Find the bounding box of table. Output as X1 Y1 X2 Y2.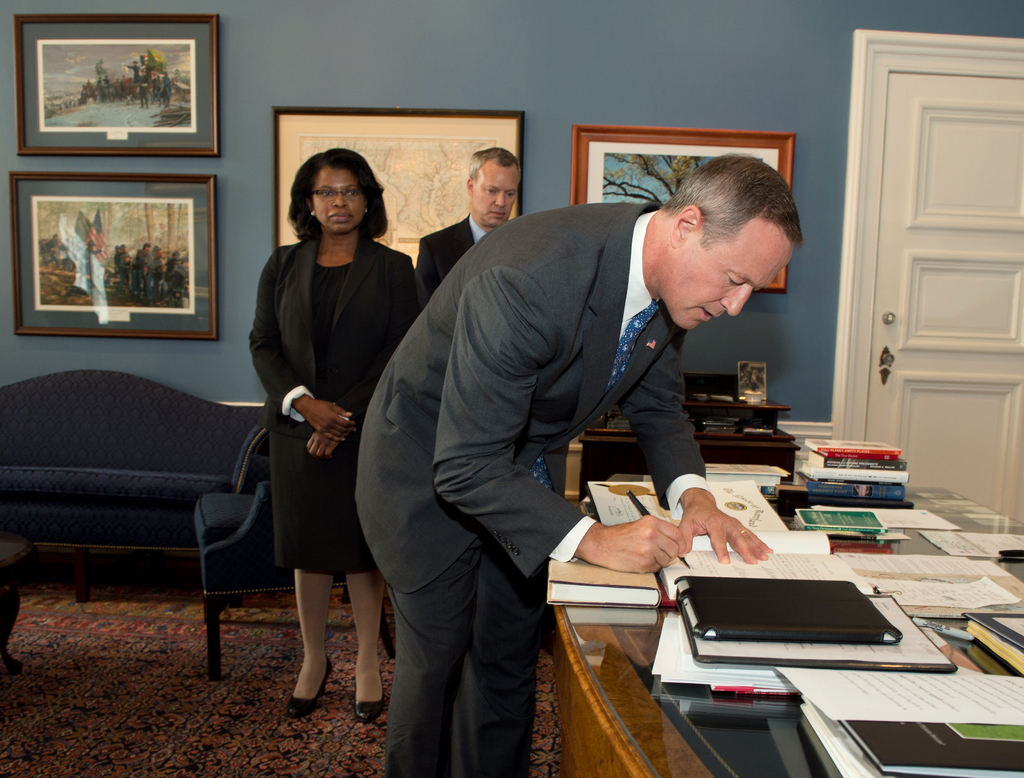
546 473 1023 777.
